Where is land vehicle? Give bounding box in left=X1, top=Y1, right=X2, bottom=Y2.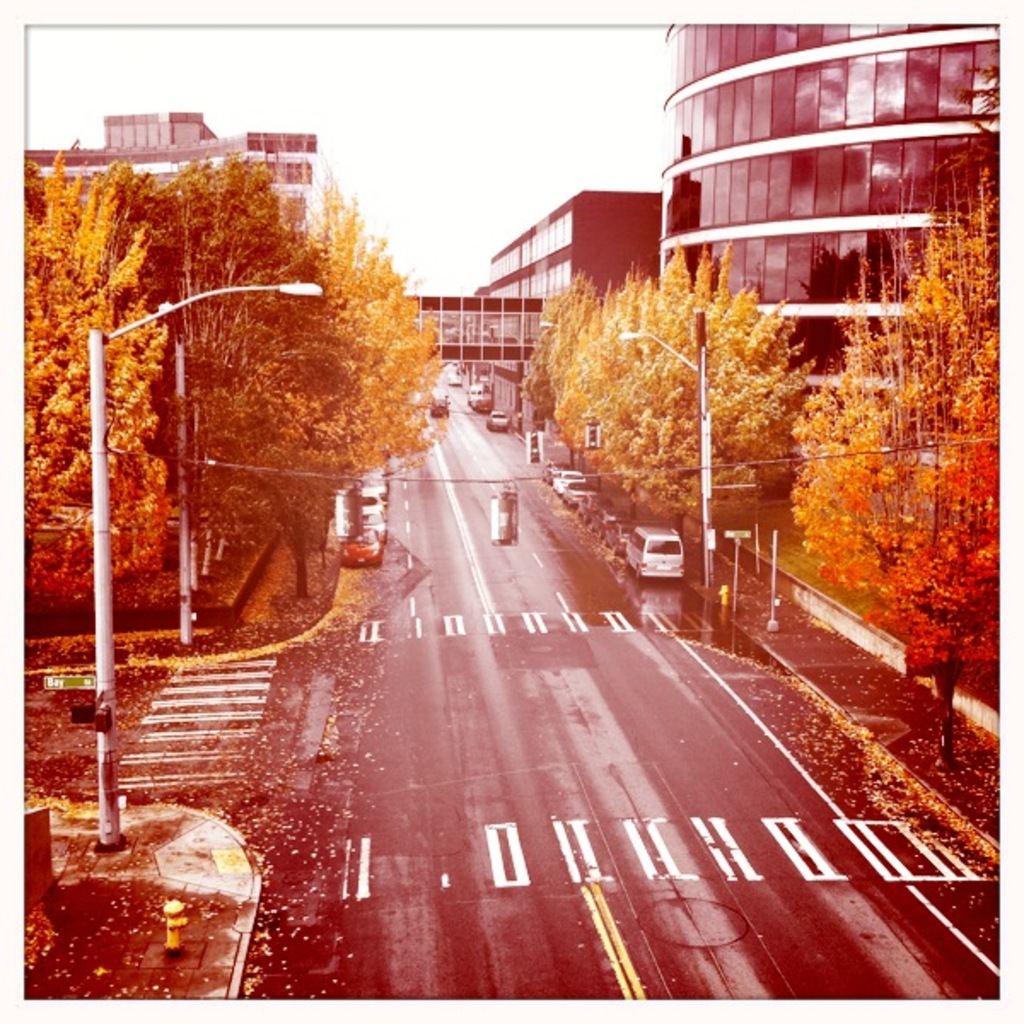
left=447, top=370, right=464, bottom=389.
